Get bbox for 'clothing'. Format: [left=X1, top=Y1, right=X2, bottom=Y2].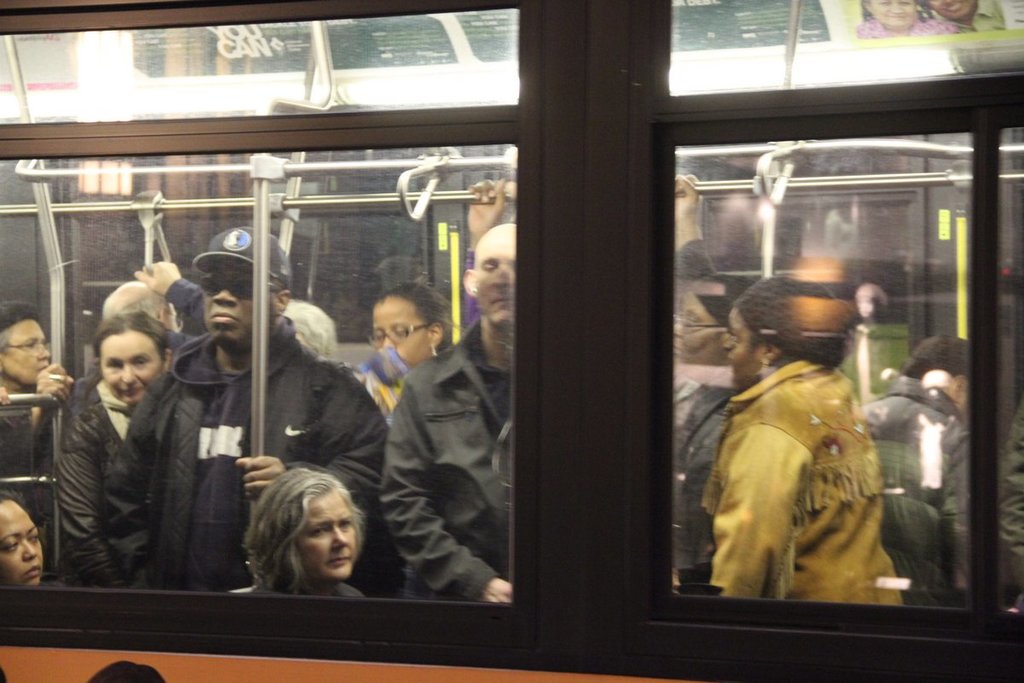
[left=335, top=301, right=475, bottom=419].
